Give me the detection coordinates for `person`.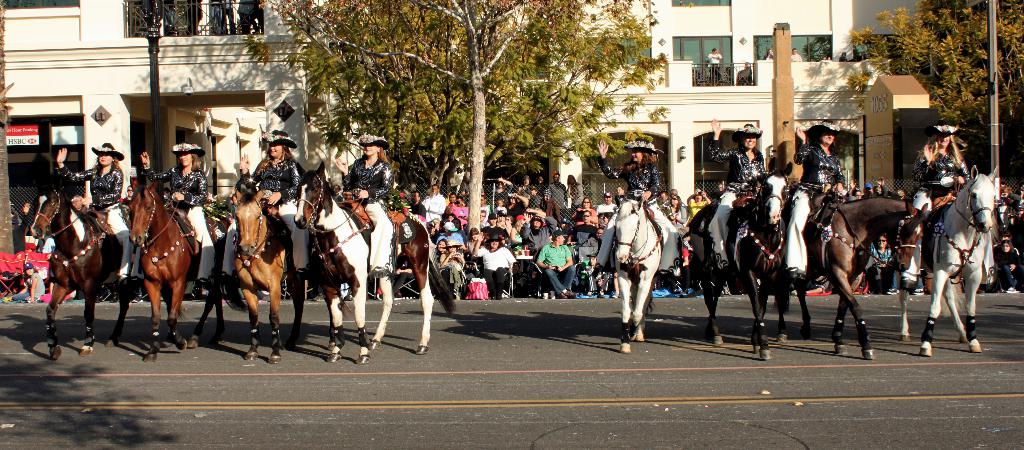
locate(708, 113, 769, 281).
